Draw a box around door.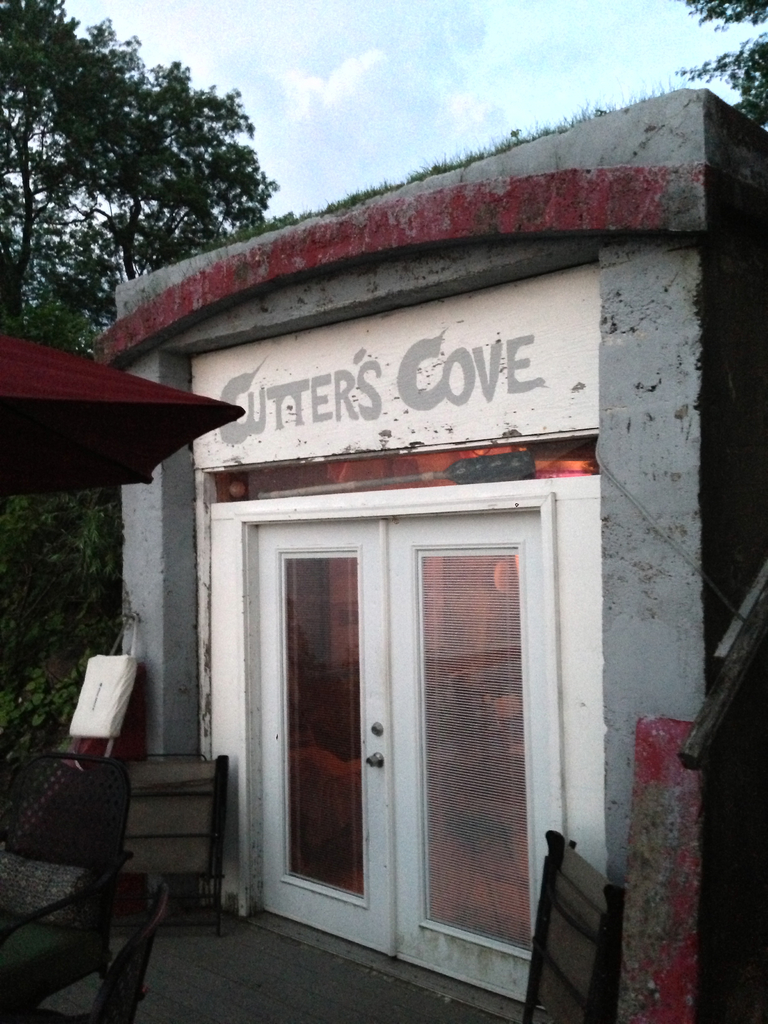
(246,463,545,974).
